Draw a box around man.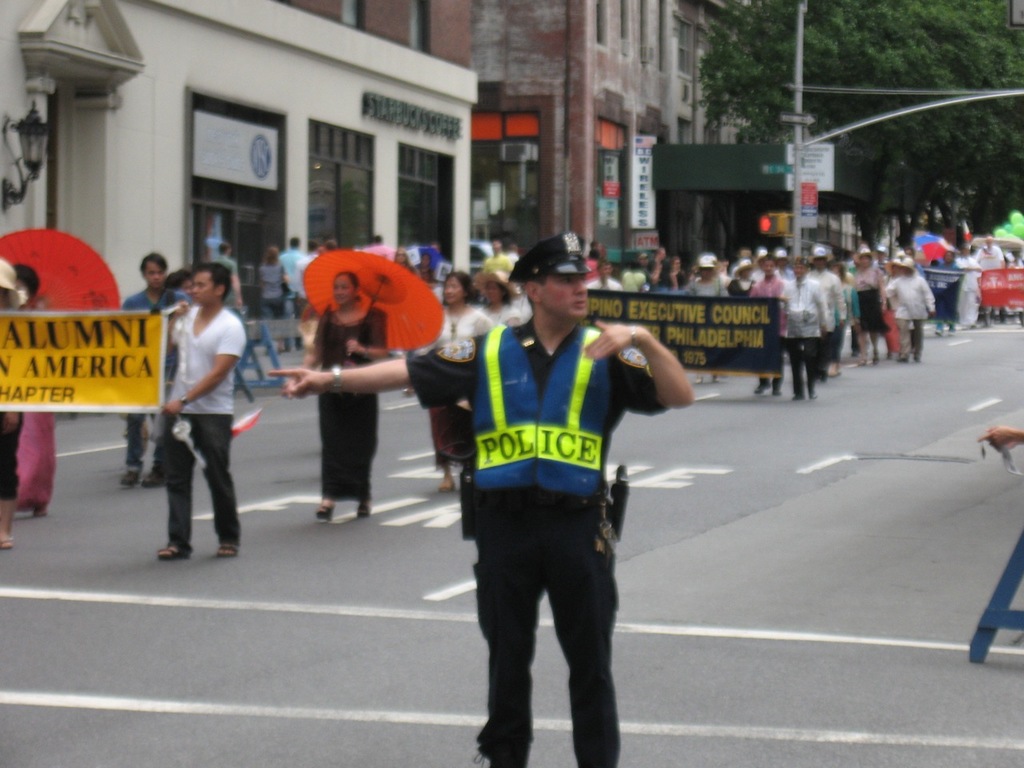
pyautogui.locateOnScreen(322, 237, 338, 255).
